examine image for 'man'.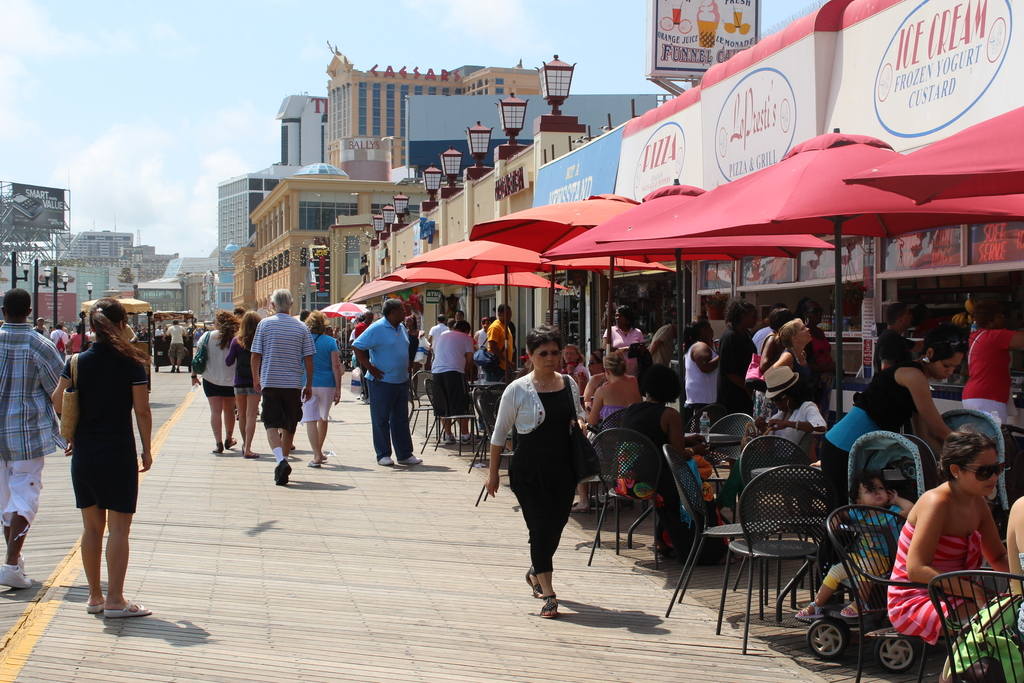
Examination result: 430 322 474 449.
